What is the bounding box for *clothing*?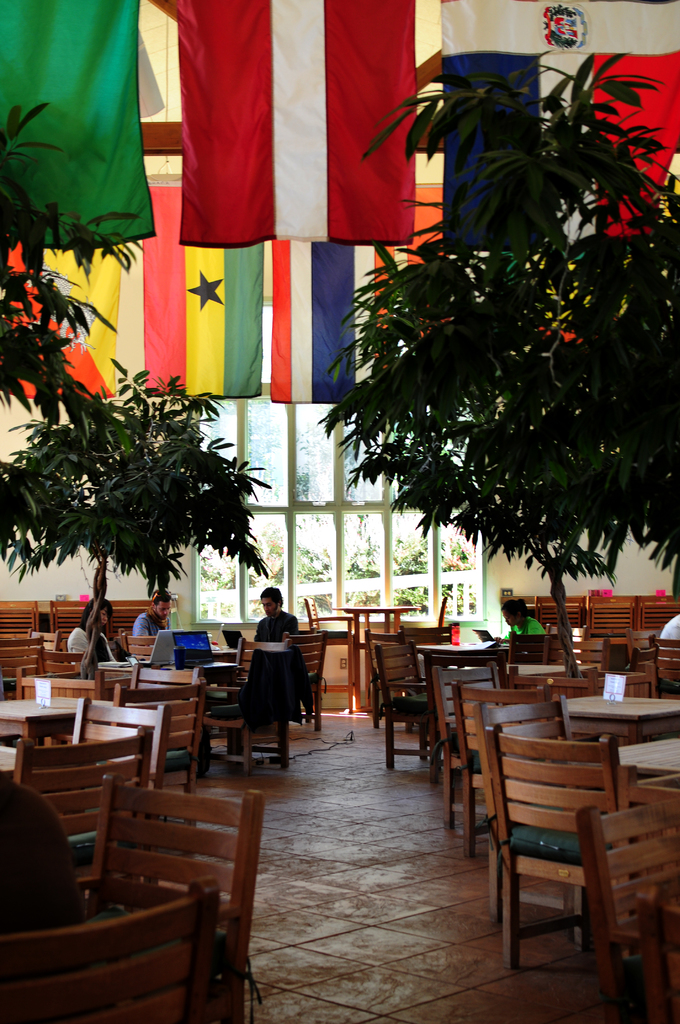
box=[676, 608, 679, 643].
